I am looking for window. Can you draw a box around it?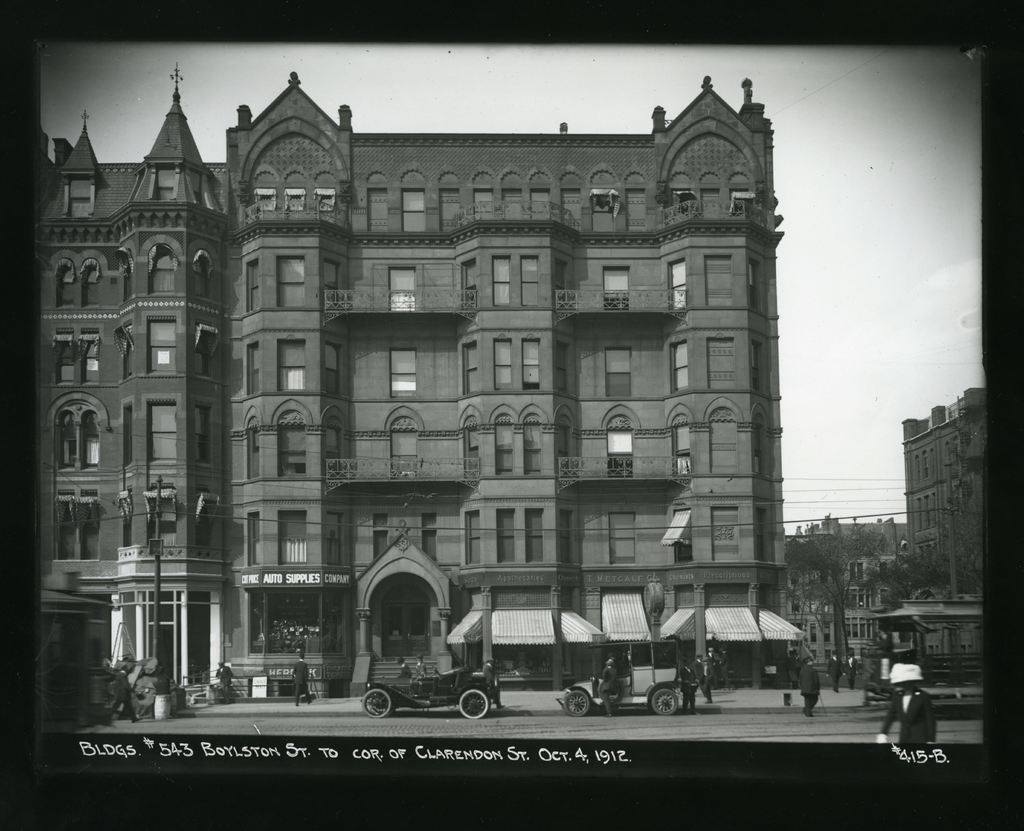
Sure, the bounding box is {"left": 605, "top": 349, "right": 631, "bottom": 399}.
